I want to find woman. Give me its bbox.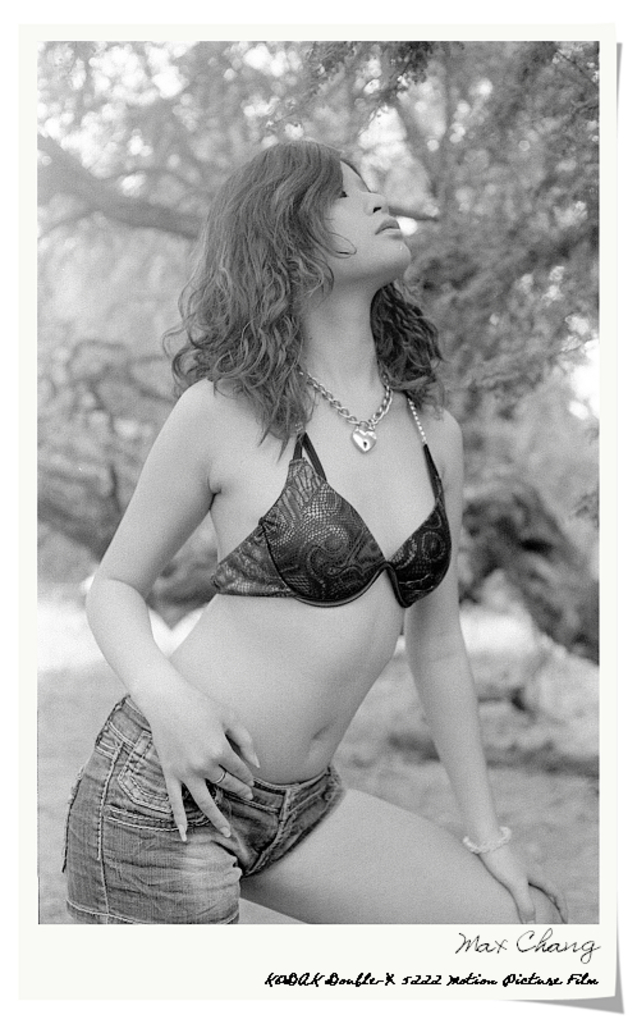
x1=58, y1=138, x2=567, y2=929.
